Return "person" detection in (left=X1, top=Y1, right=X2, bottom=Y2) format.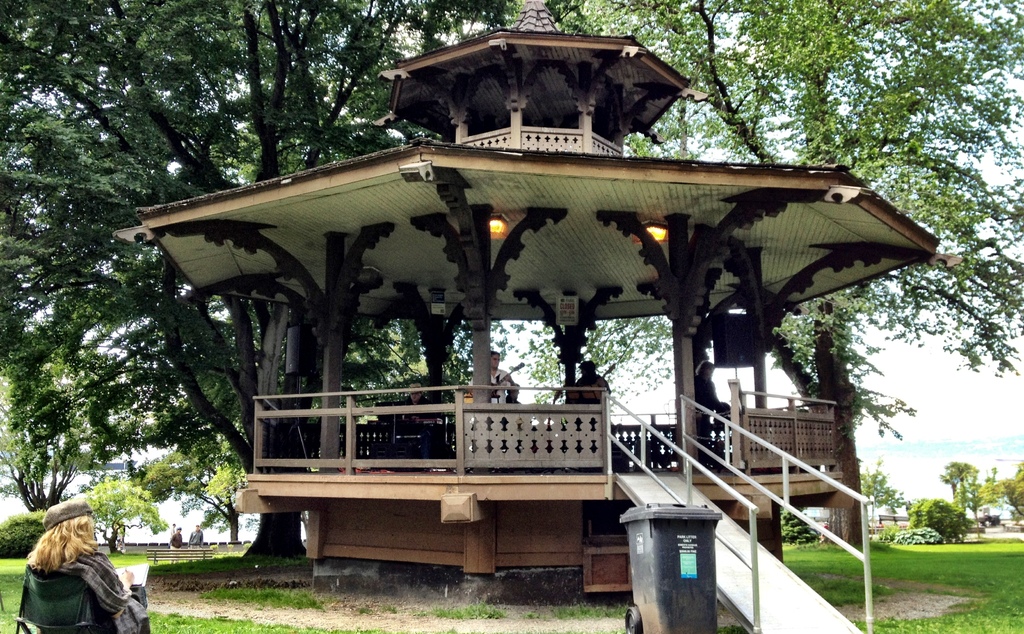
(left=572, top=359, right=612, bottom=397).
